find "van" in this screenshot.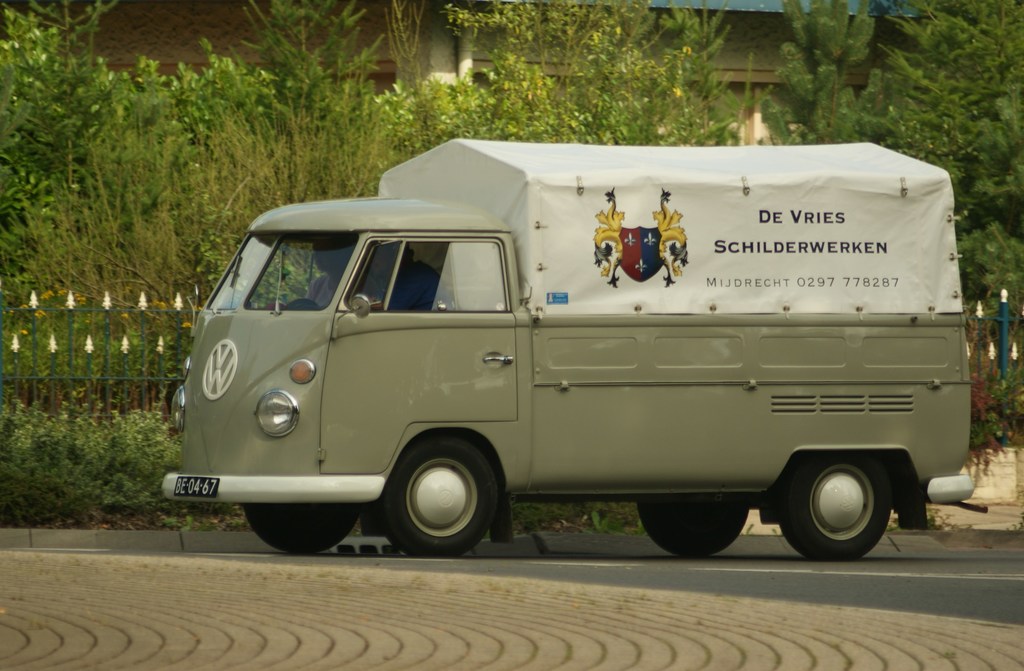
The bounding box for "van" is 159 135 985 561.
